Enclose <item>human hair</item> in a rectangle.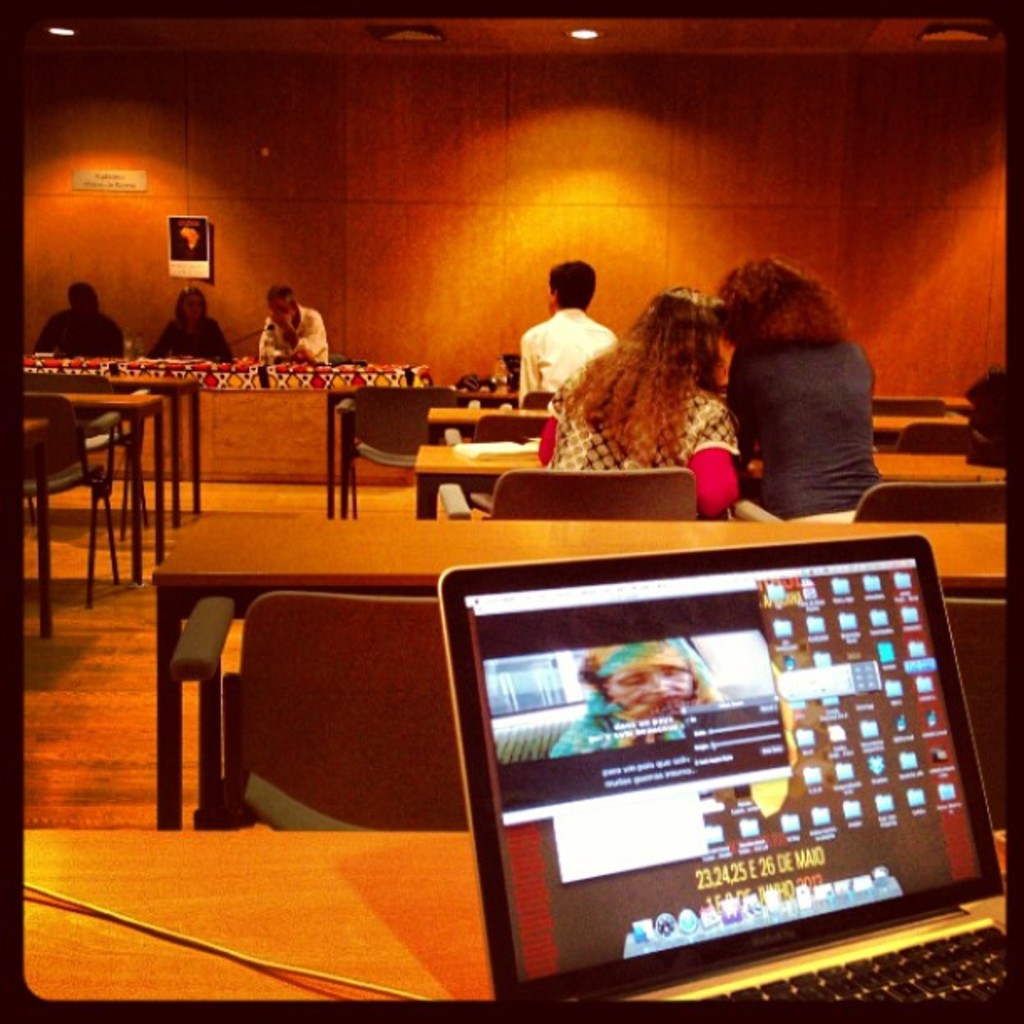
<region>176, 284, 206, 325</region>.
